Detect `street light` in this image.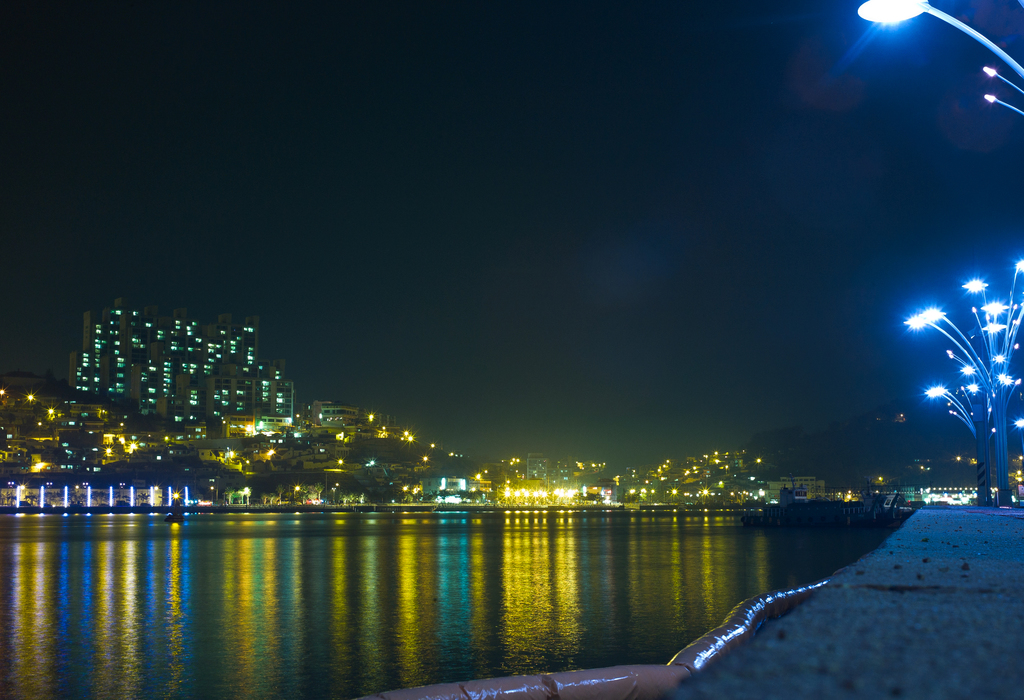
Detection: rect(294, 486, 301, 500).
